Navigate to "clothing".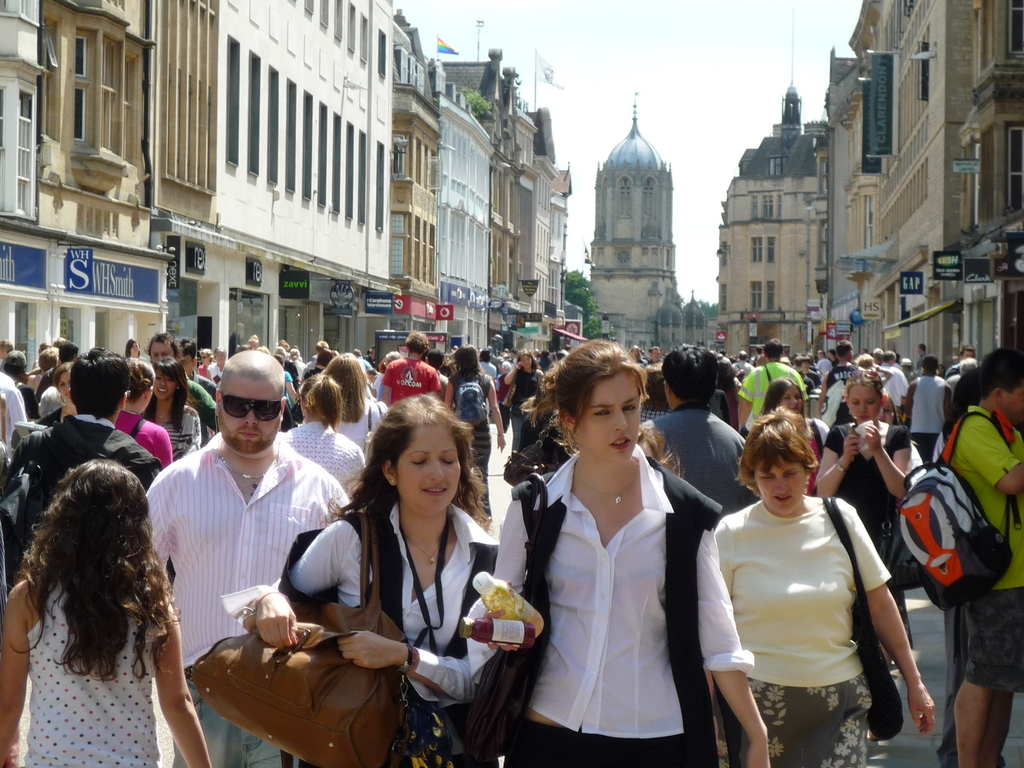
Navigation target: {"left": 25, "top": 570, "right": 166, "bottom": 767}.
